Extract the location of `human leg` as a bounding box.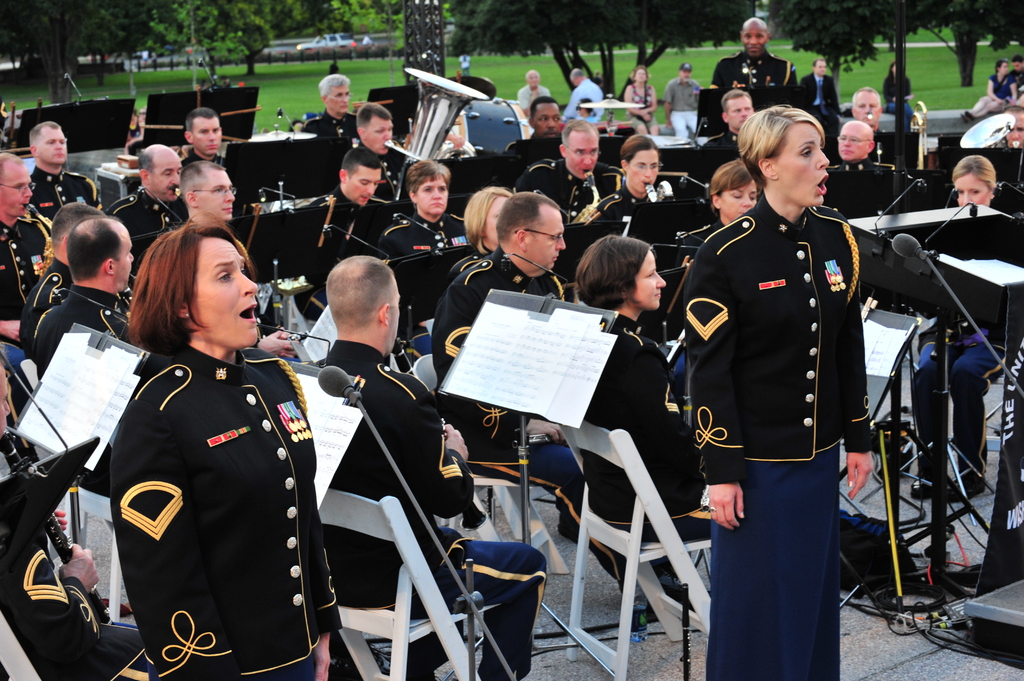
x1=716 y1=467 x2=835 y2=680.
